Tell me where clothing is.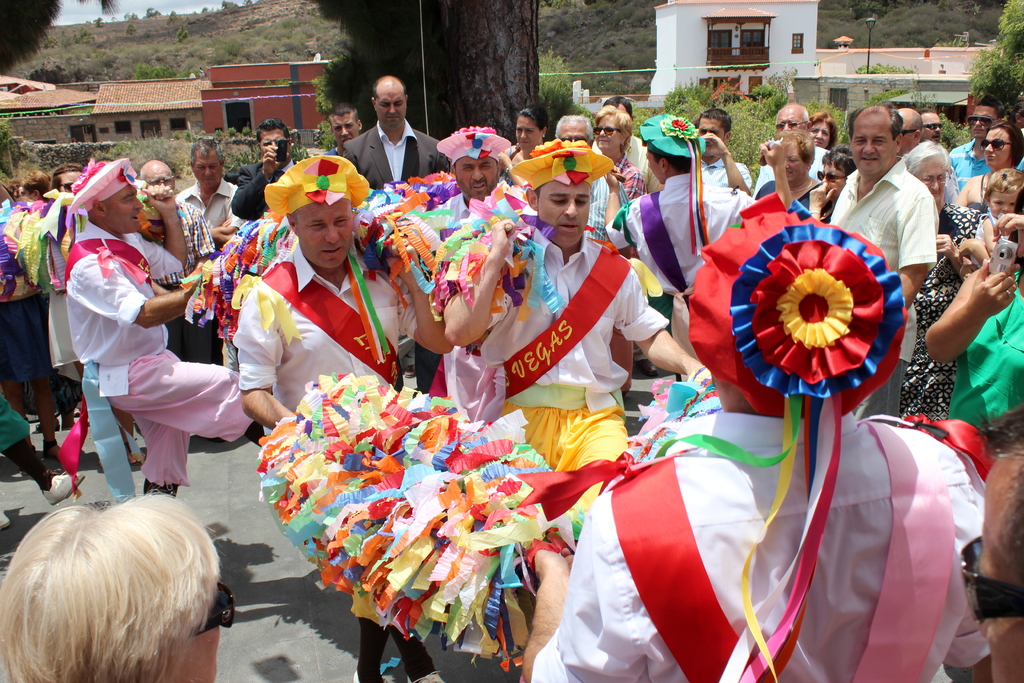
clothing is at detection(339, 112, 460, 198).
